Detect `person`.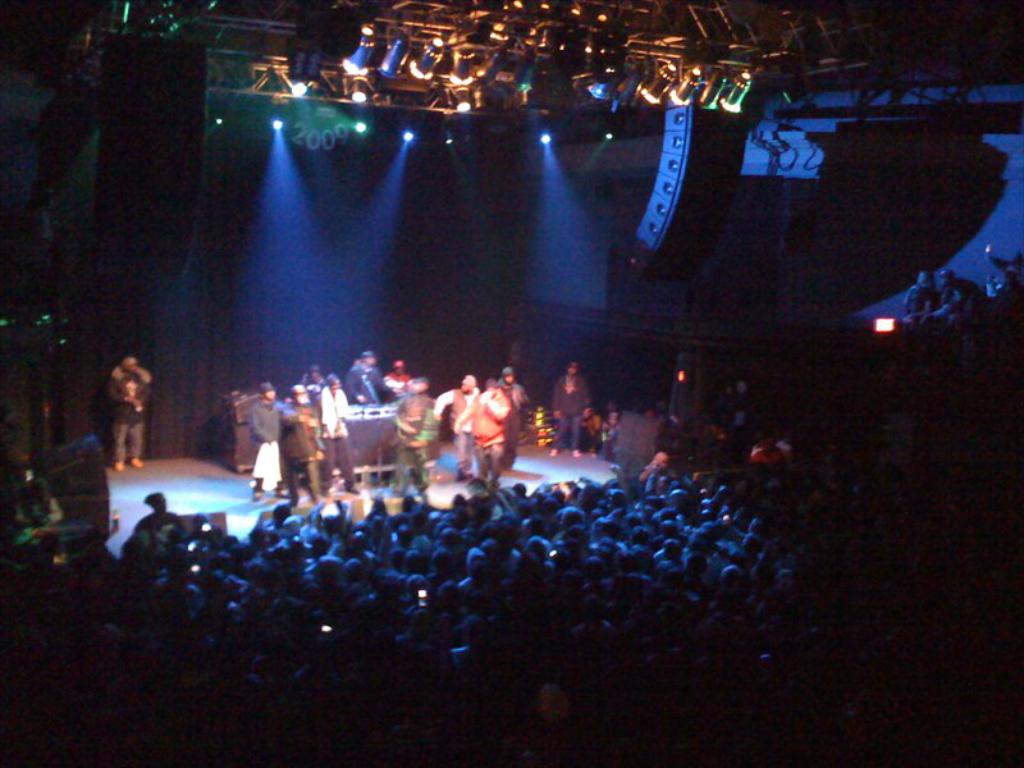
Detected at crop(108, 351, 151, 475).
